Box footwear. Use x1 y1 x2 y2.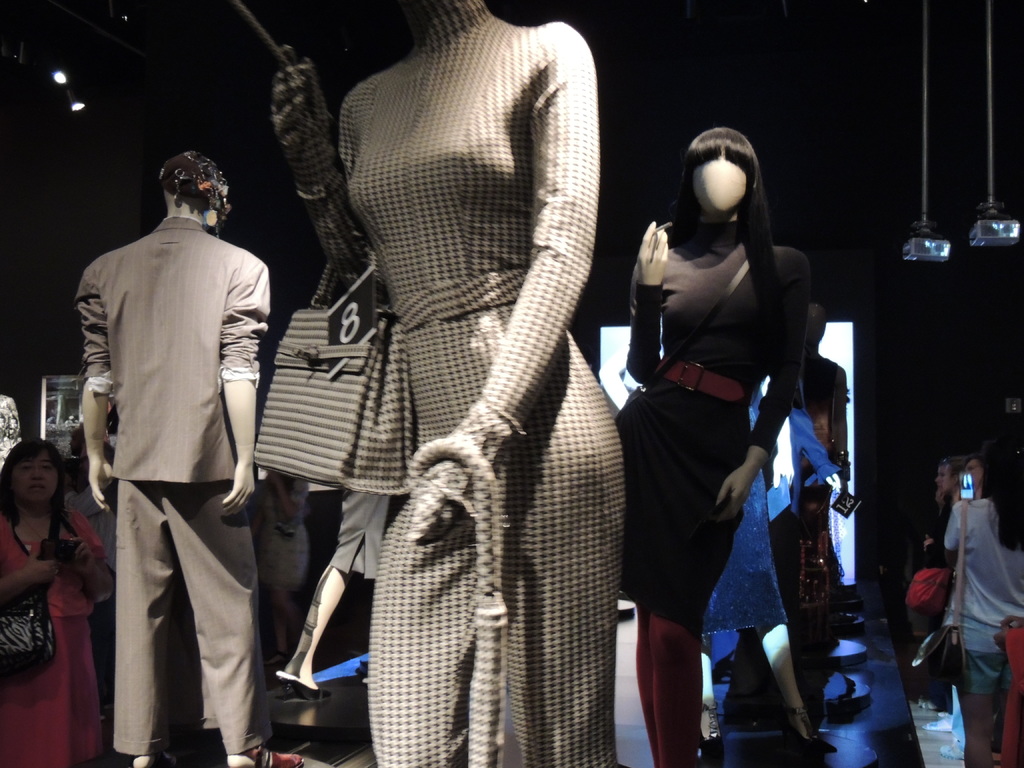
787 708 833 755.
